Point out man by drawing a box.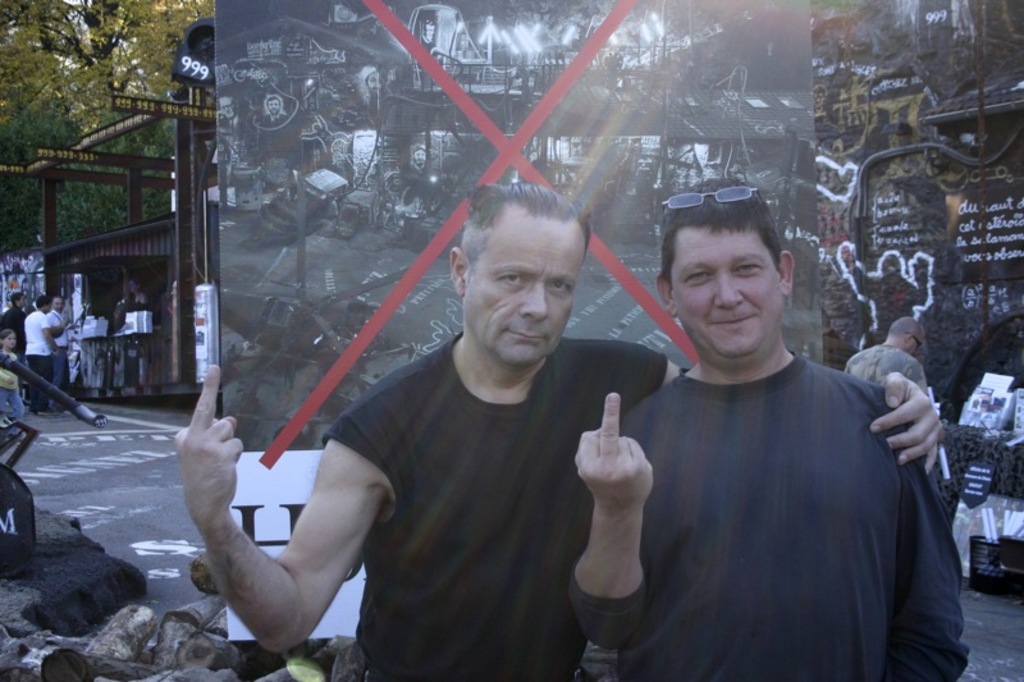
[169,179,941,681].
